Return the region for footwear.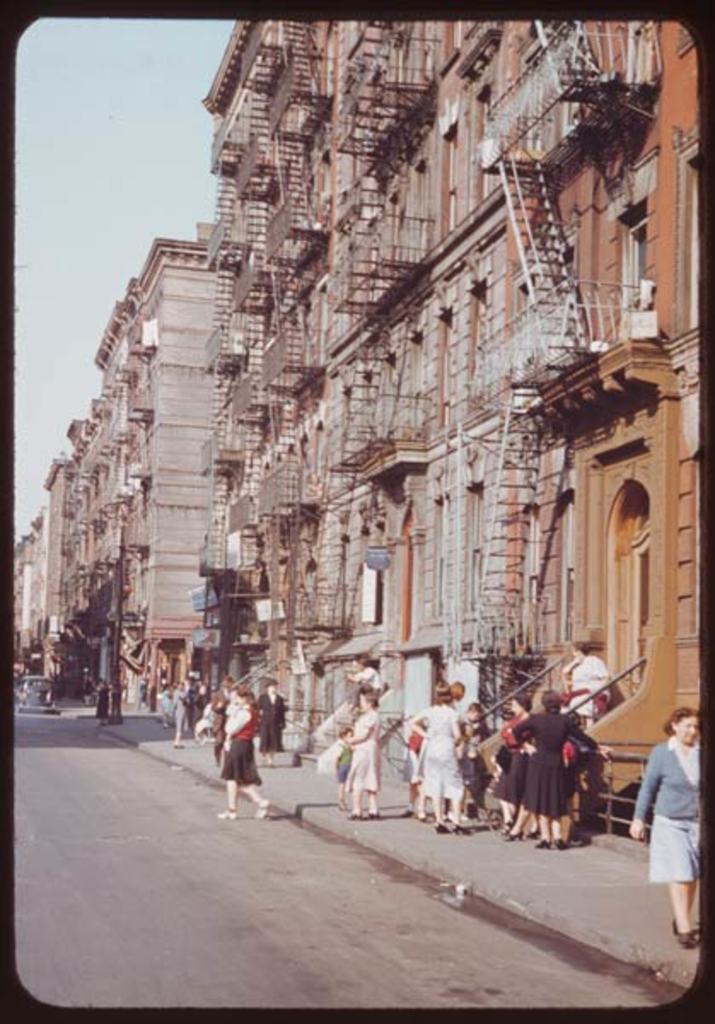
BBox(531, 833, 546, 850).
